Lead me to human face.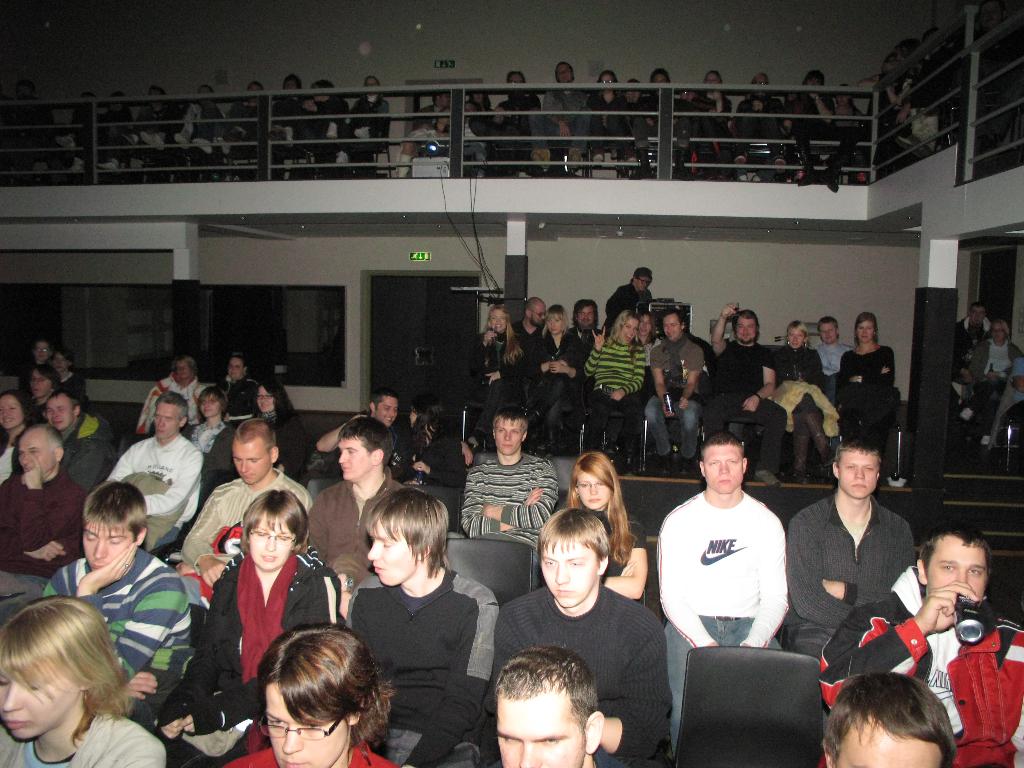
Lead to 749,74,771,88.
